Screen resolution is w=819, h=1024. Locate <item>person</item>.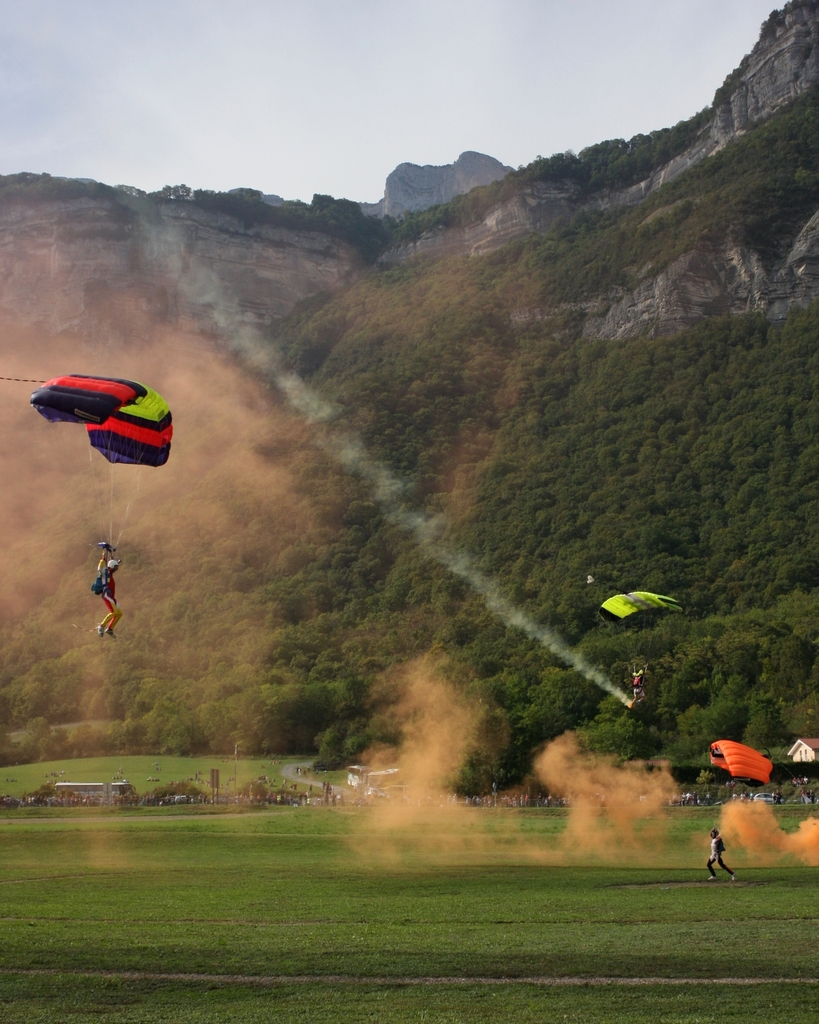
<region>630, 667, 646, 711</region>.
